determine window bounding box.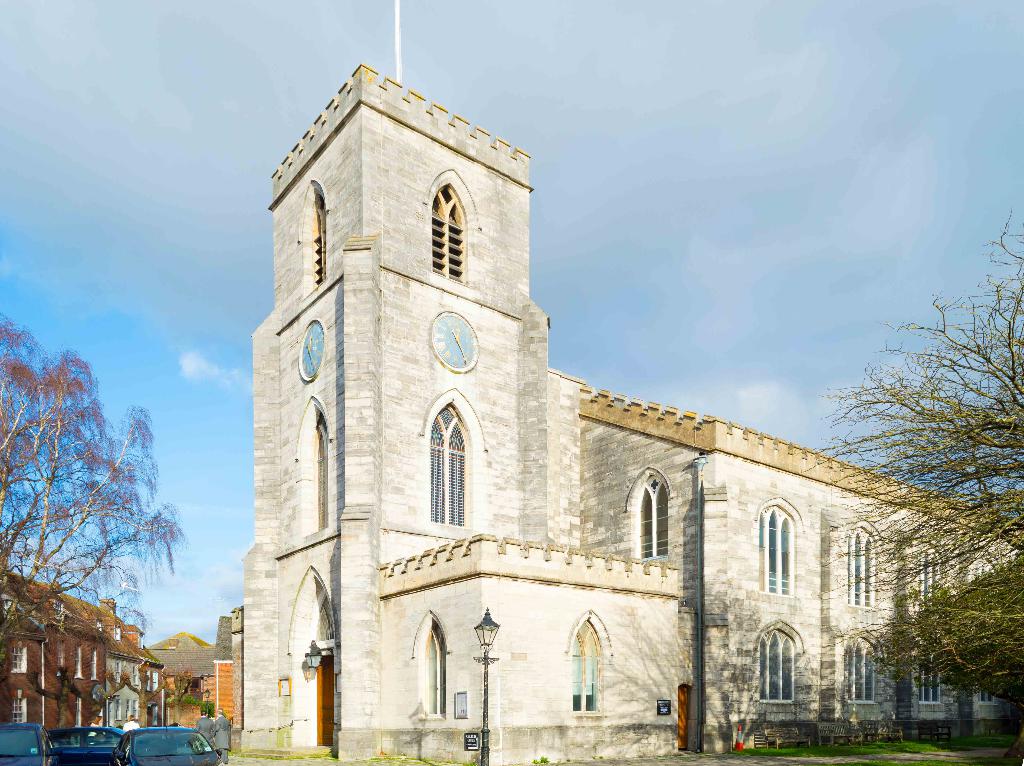
Determined: (55,636,60,671).
